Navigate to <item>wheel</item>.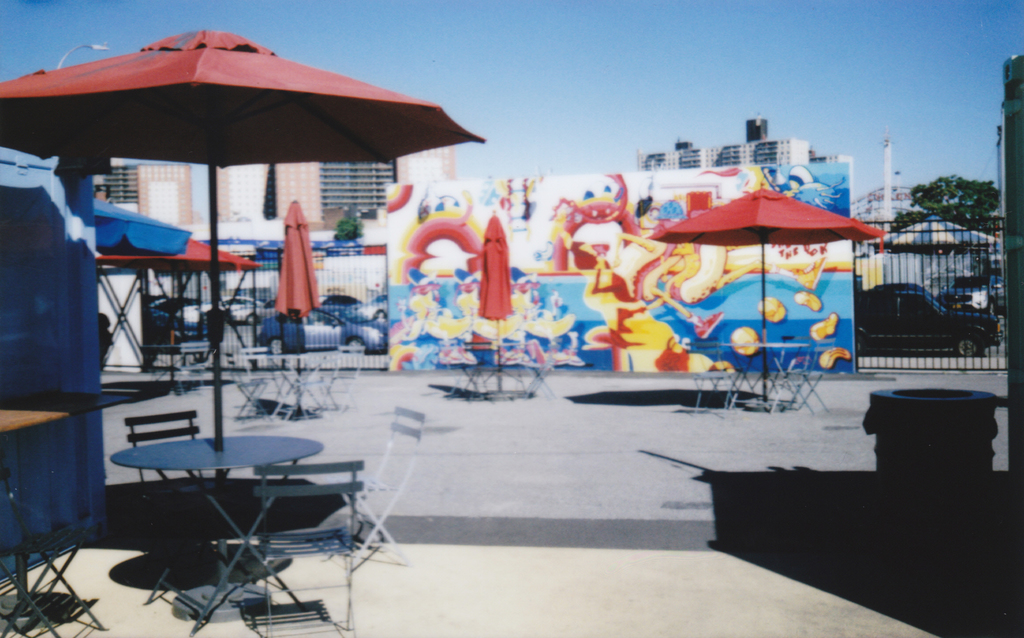
Navigation target: box(374, 310, 385, 319).
